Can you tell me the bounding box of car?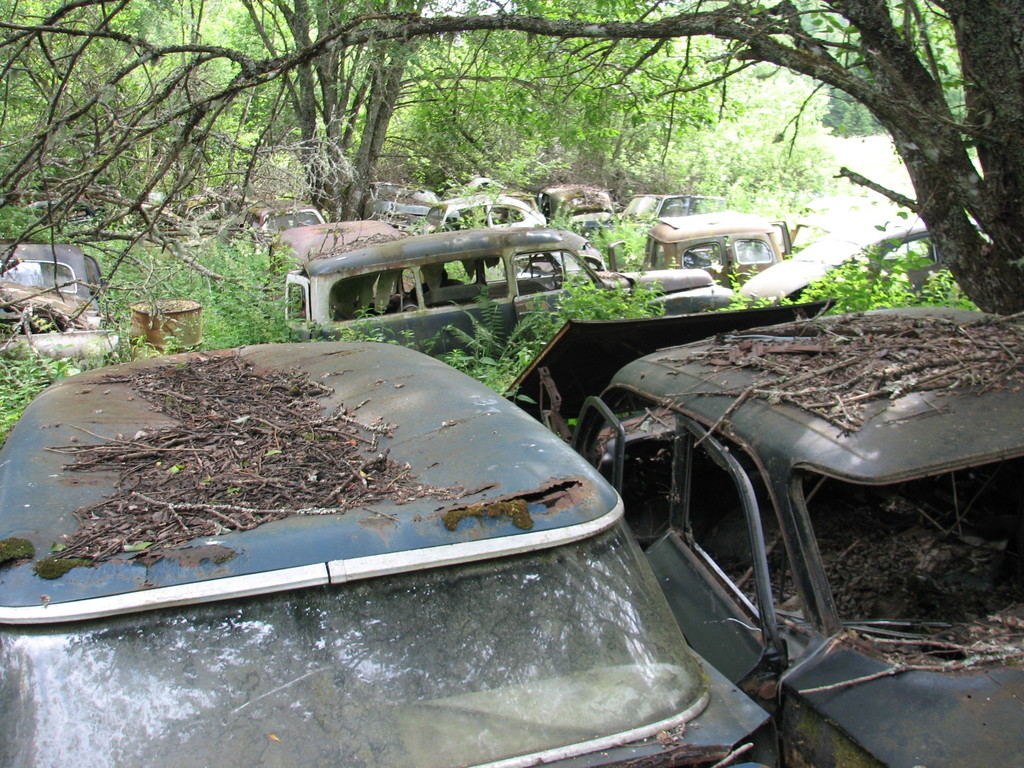
[x1=570, y1=309, x2=1023, y2=767].
